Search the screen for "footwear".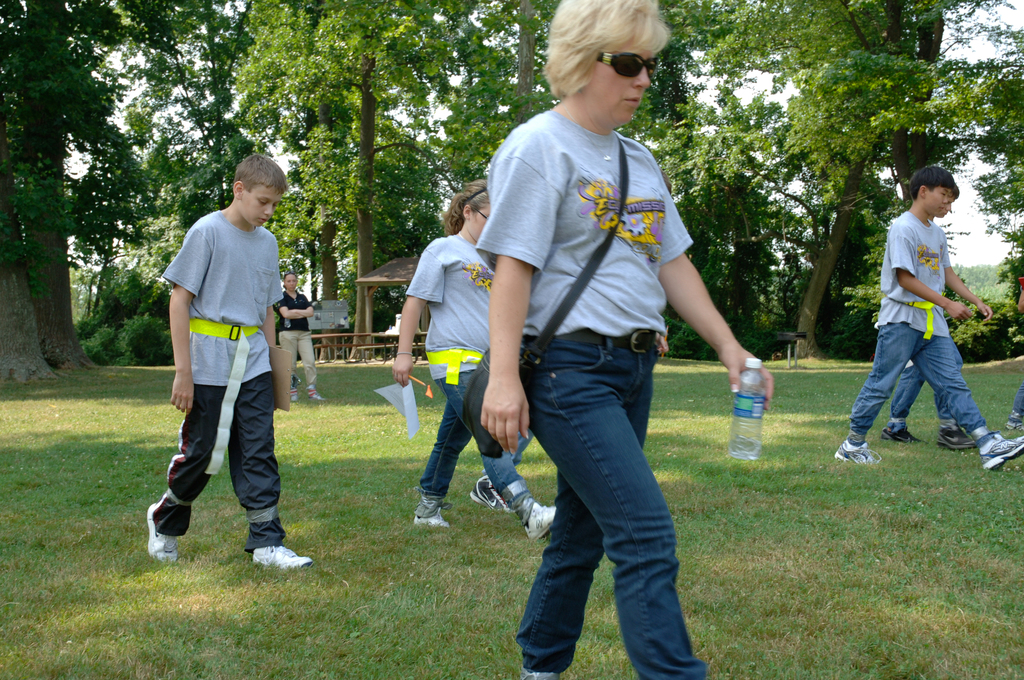
Found at (879, 421, 929, 446).
